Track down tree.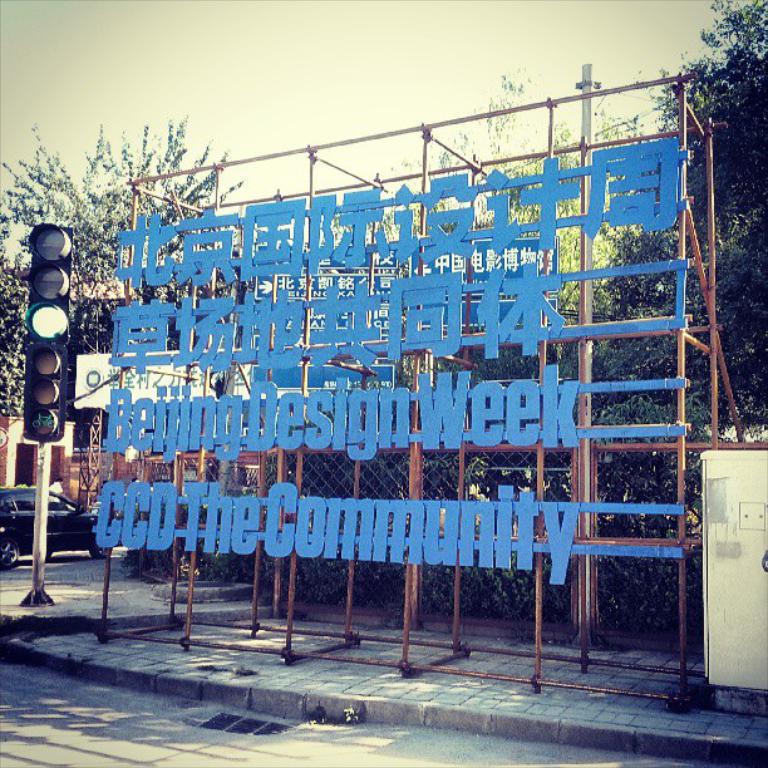
Tracked to [x1=0, y1=112, x2=259, y2=479].
